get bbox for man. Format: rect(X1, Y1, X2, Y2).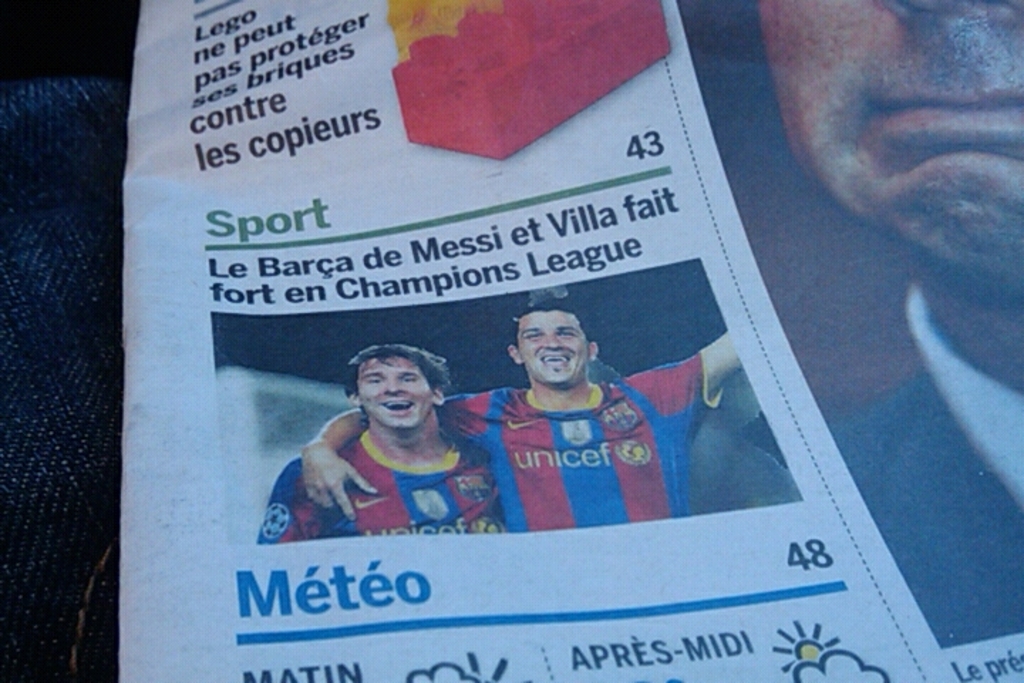
rect(300, 313, 711, 521).
